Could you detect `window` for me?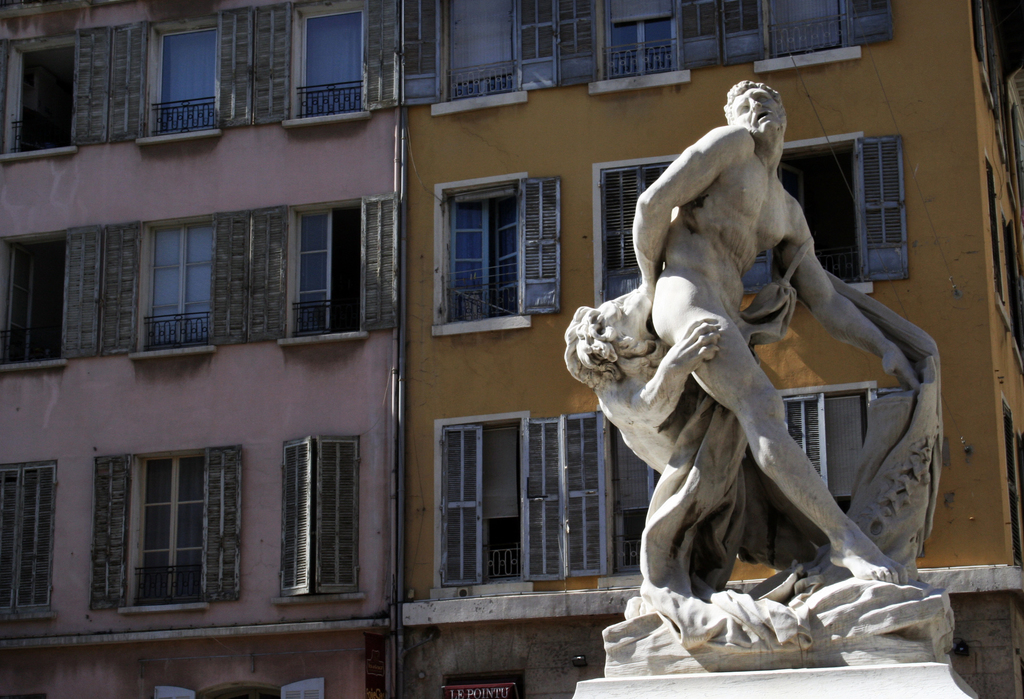
Detection result: (left=0, top=2, right=287, bottom=157).
